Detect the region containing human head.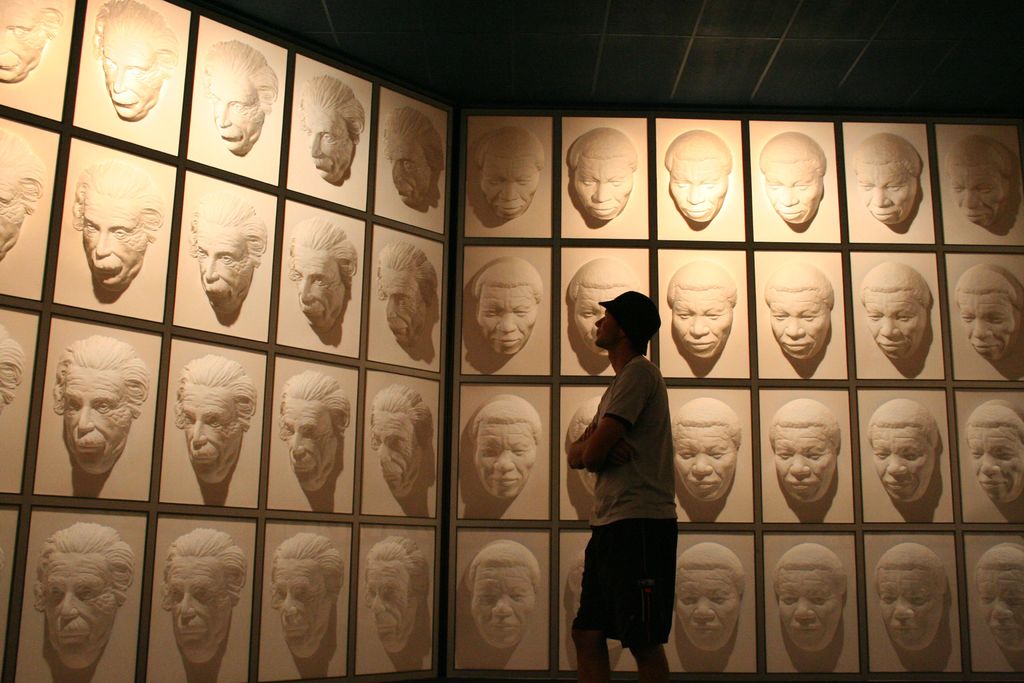
465:541:544:650.
